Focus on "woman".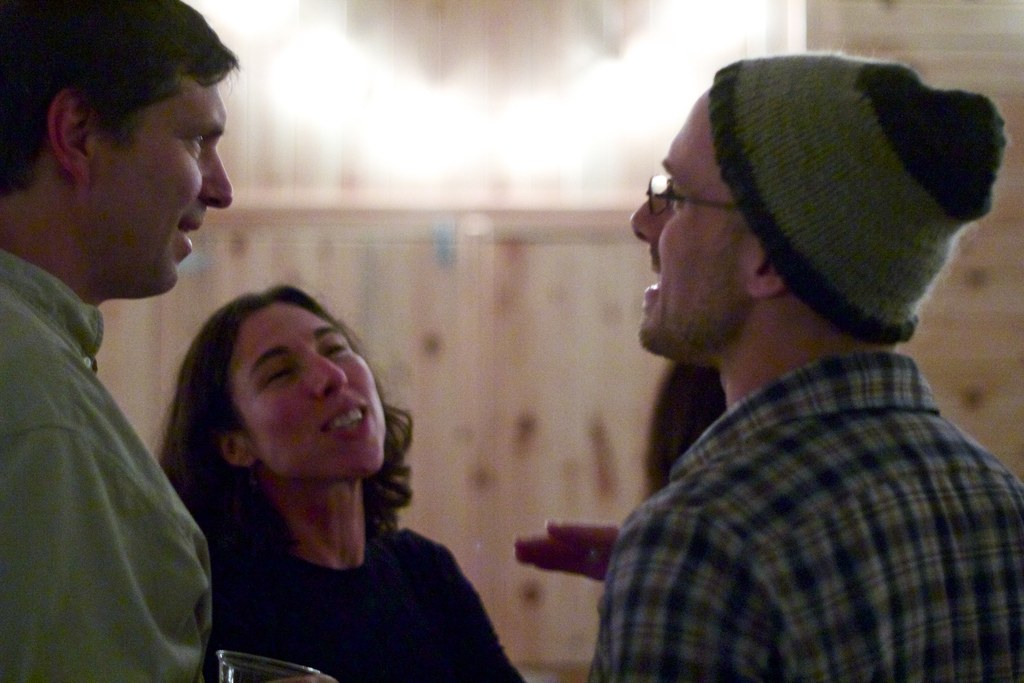
Focused at (121,283,531,682).
